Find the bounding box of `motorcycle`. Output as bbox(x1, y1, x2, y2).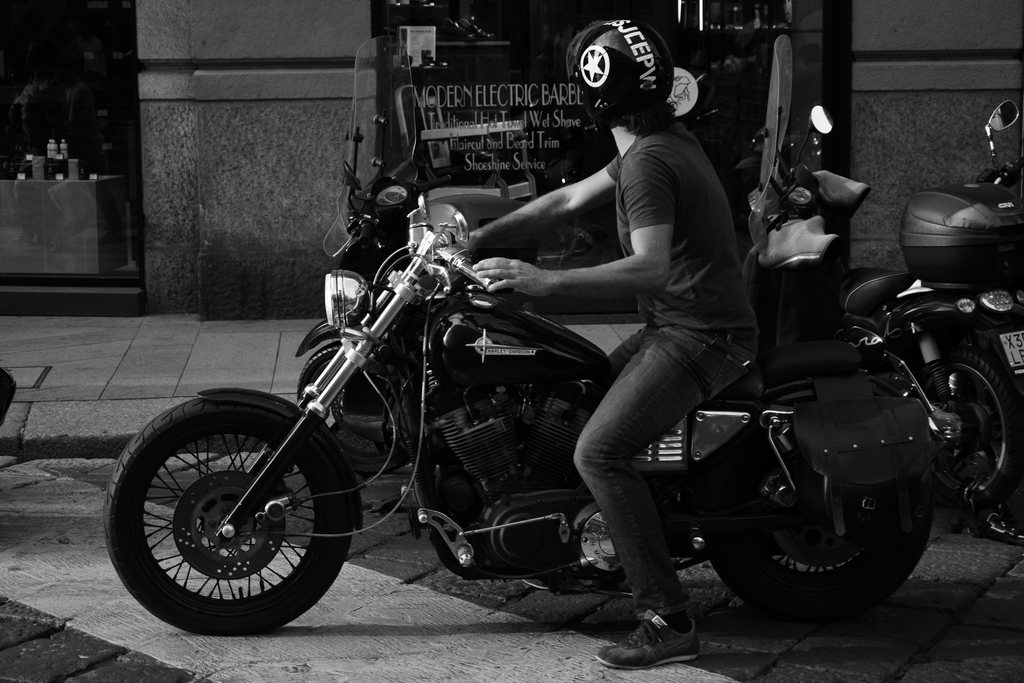
bbox(294, 34, 543, 352).
